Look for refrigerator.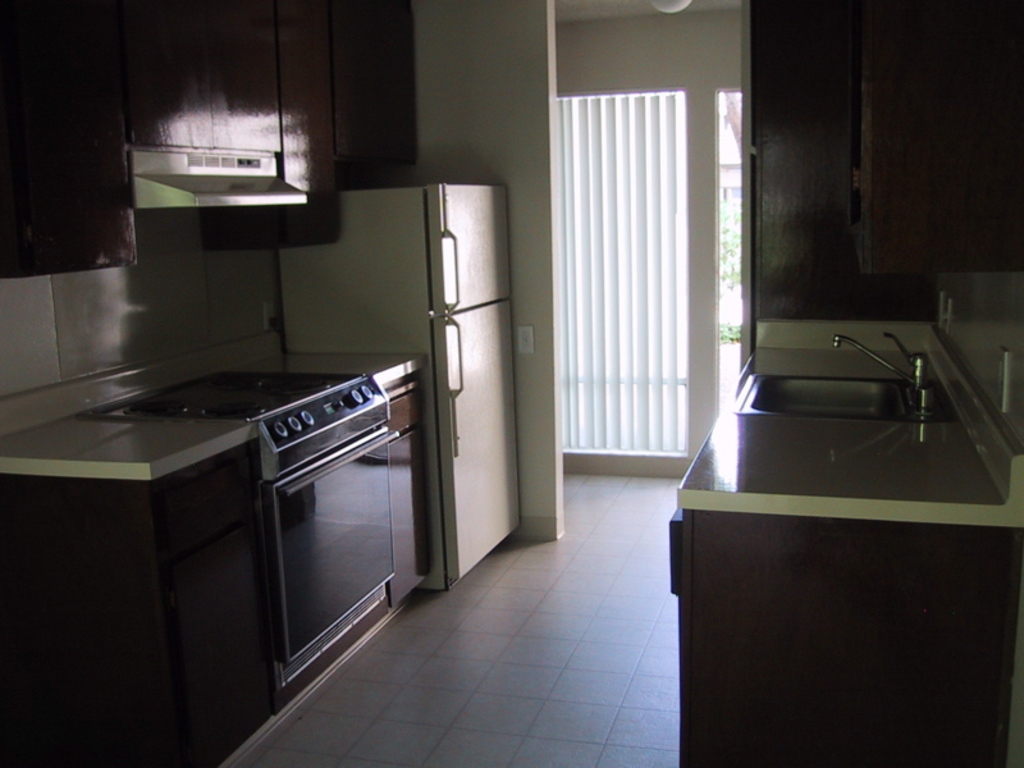
Found: Rect(274, 177, 509, 589).
